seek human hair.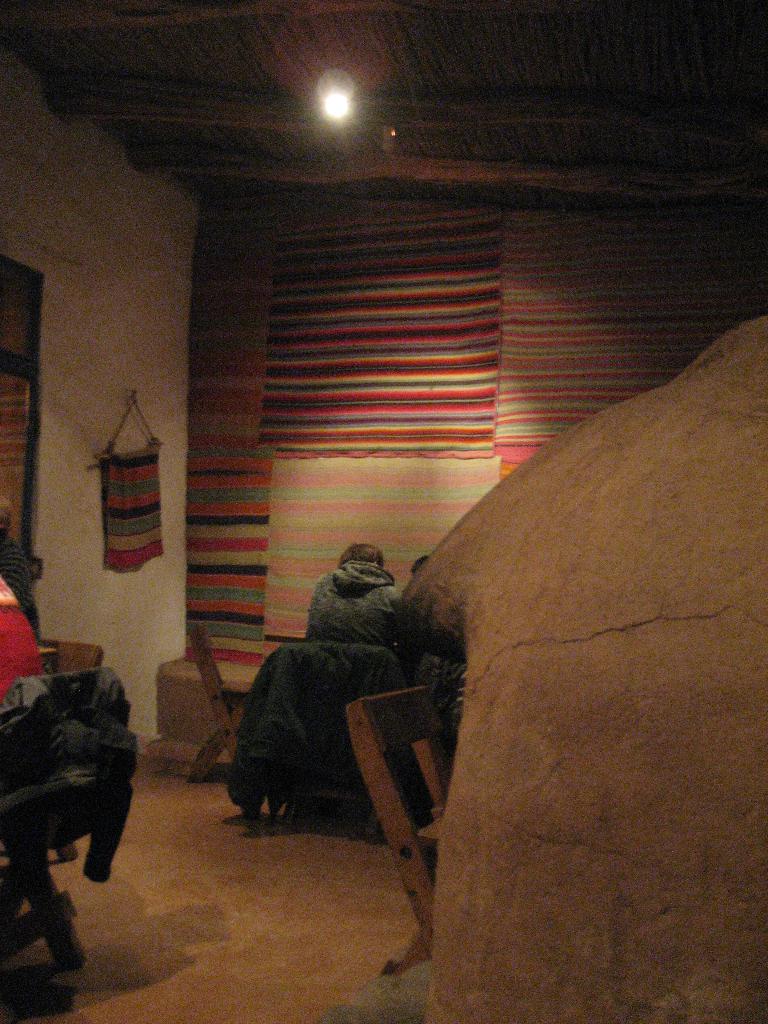
bbox=[338, 537, 383, 565].
